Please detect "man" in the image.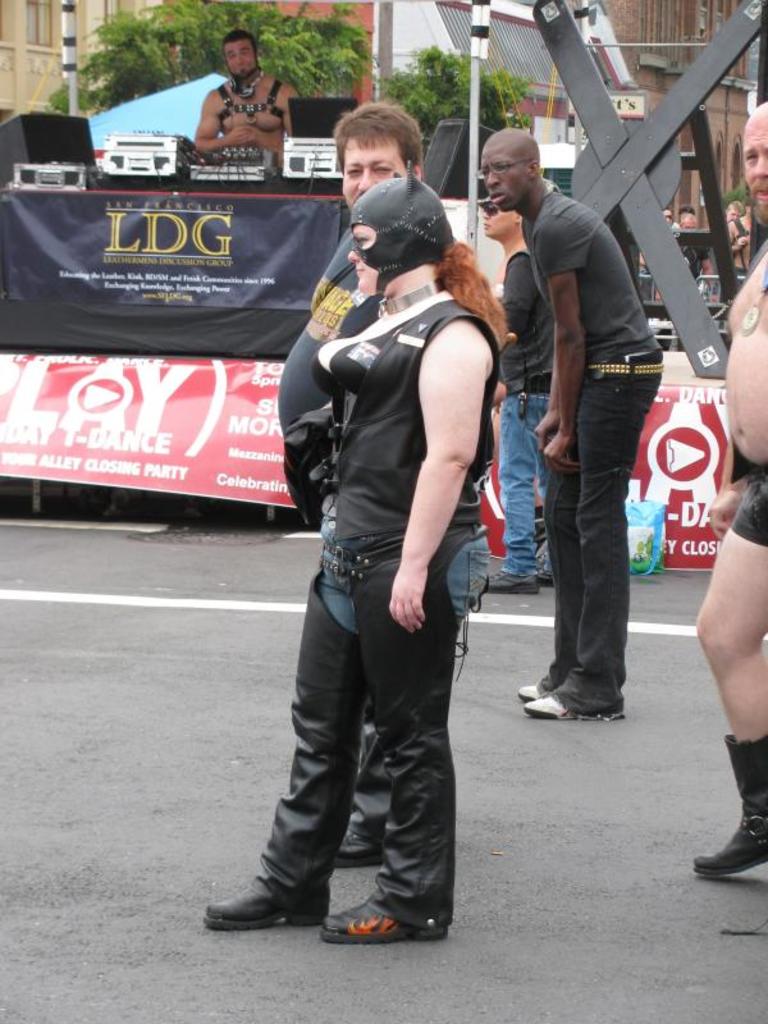
{"x1": 687, "y1": 99, "x2": 767, "y2": 878}.
